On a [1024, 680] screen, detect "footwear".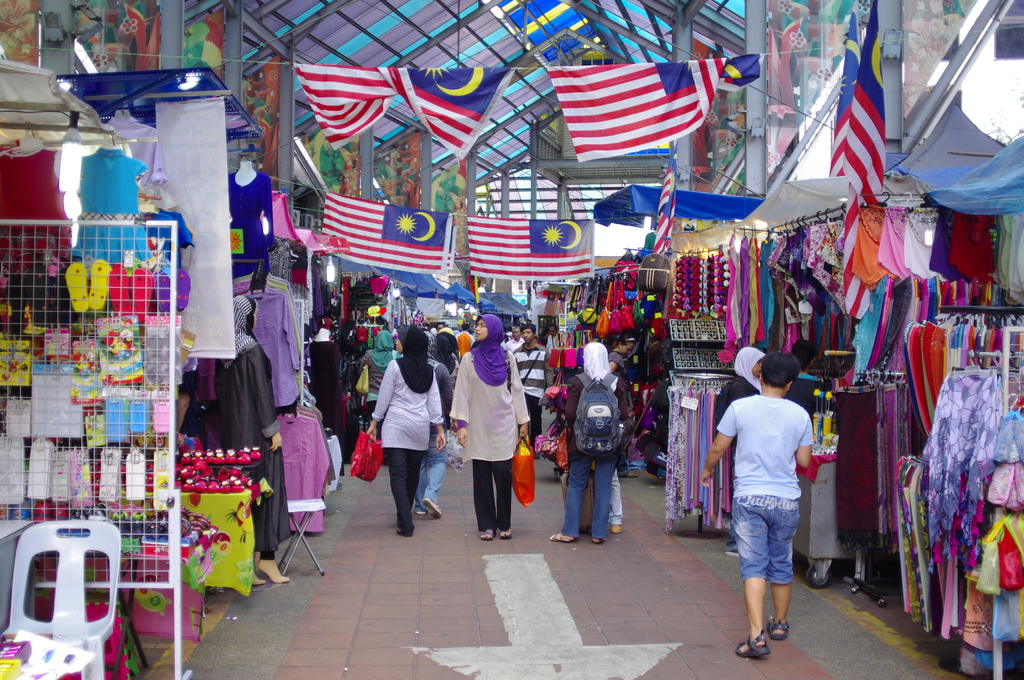
<box>534,451,542,461</box>.
